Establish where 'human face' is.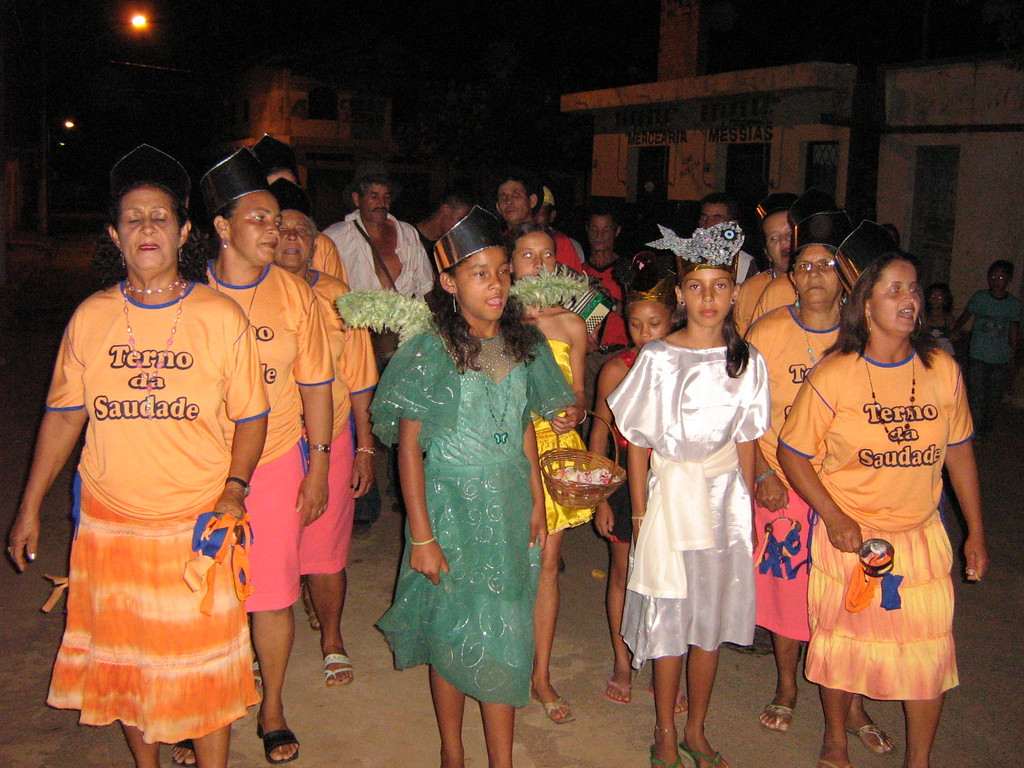
Established at bbox(441, 209, 465, 232).
